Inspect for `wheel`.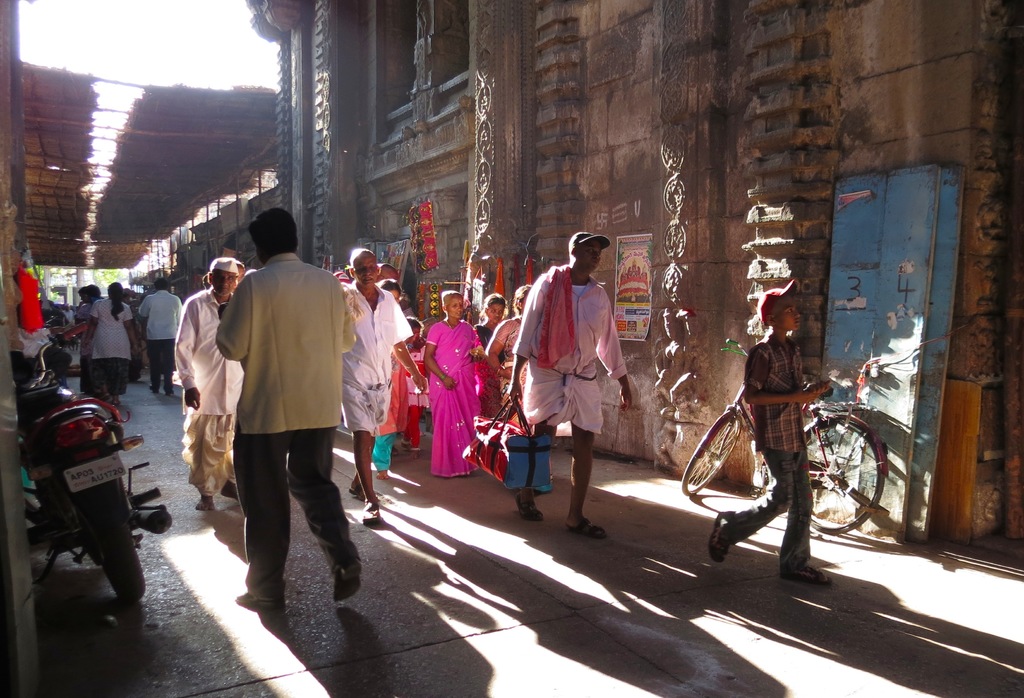
Inspection: pyautogui.locateOnScreen(678, 413, 741, 496).
